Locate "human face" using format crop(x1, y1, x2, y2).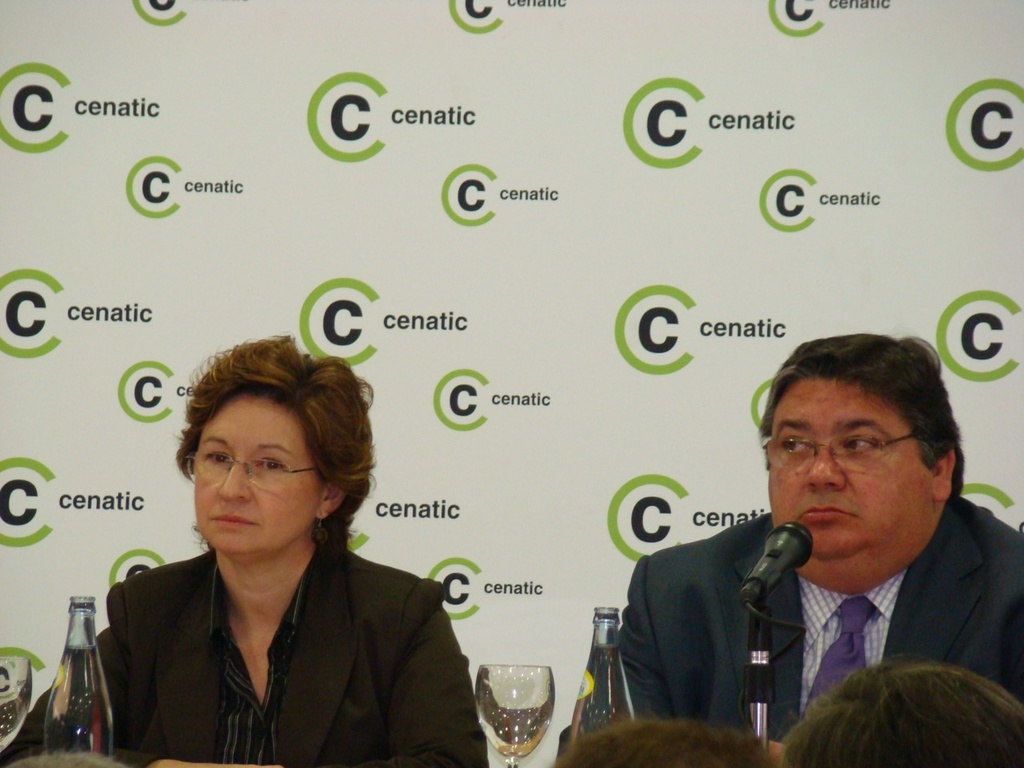
crop(761, 377, 942, 559).
